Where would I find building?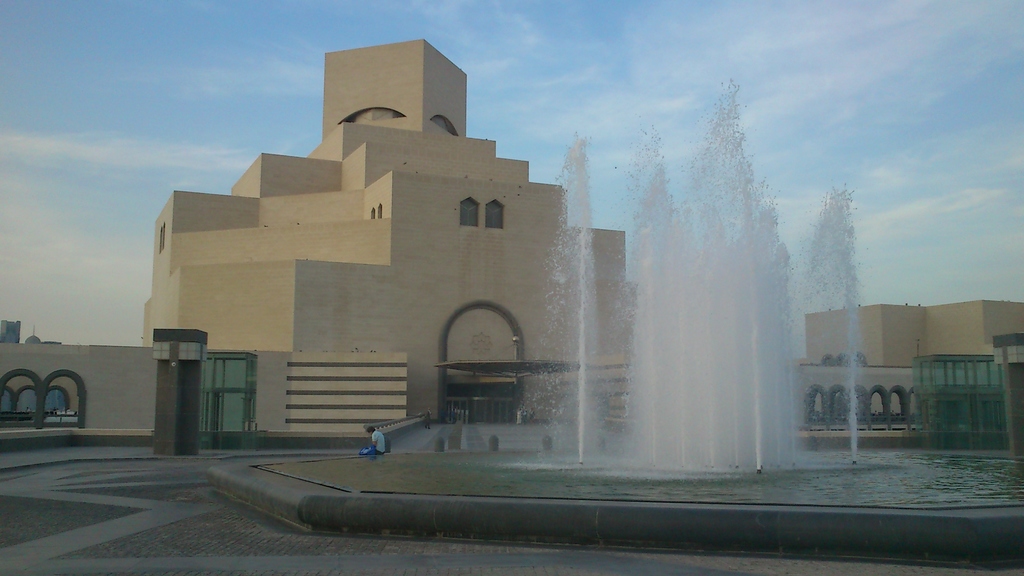
At <bbox>142, 36, 637, 449</bbox>.
